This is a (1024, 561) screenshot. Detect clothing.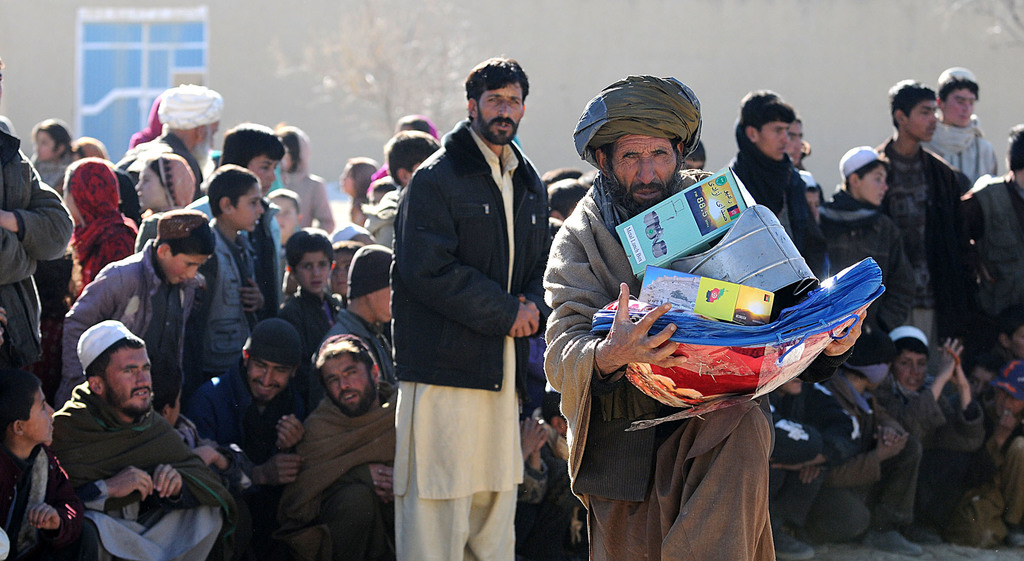
locate(189, 370, 314, 506).
